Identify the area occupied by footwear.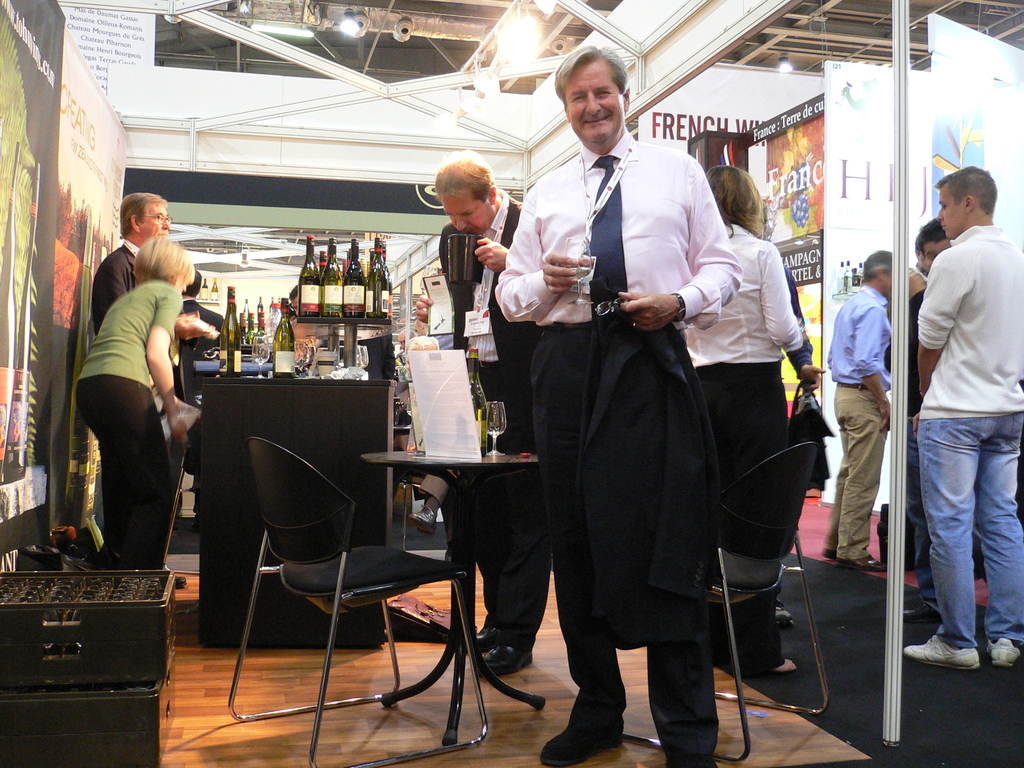
Area: {"left": 904, "top": 634, "right": 980, "bottom": 668}.
